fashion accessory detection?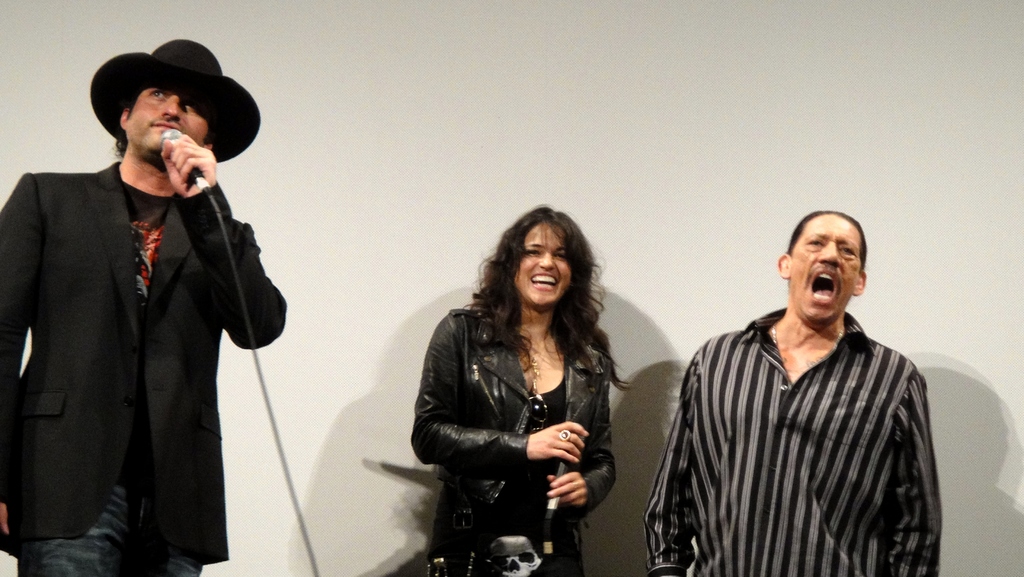
bbox=[449, 325, 582, 576]
